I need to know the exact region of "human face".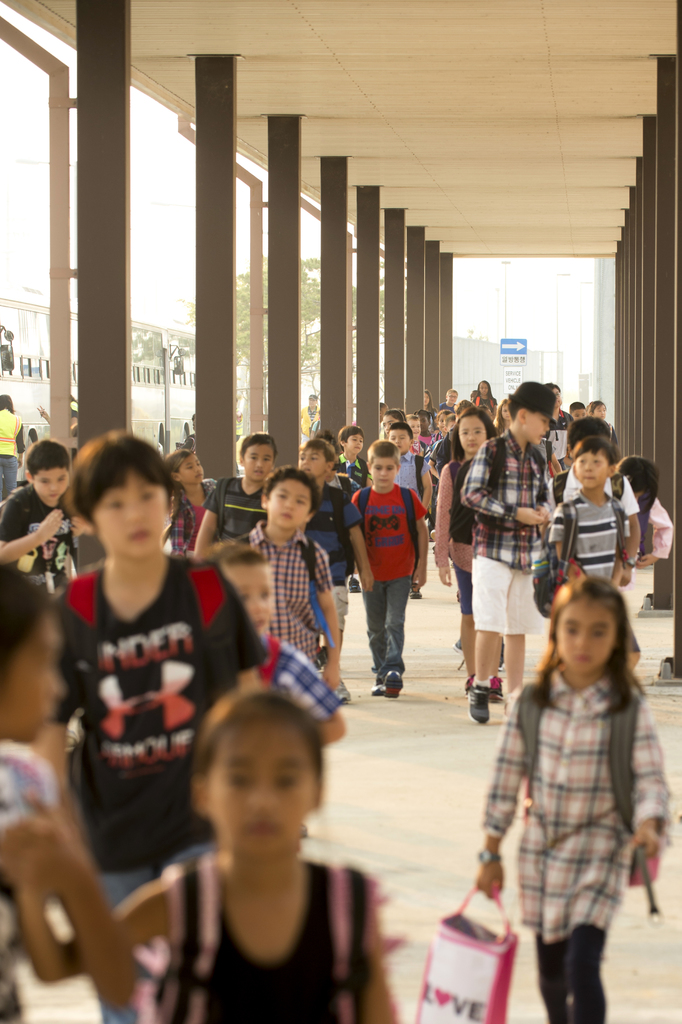
Region: 554, 597, 617, 667.
